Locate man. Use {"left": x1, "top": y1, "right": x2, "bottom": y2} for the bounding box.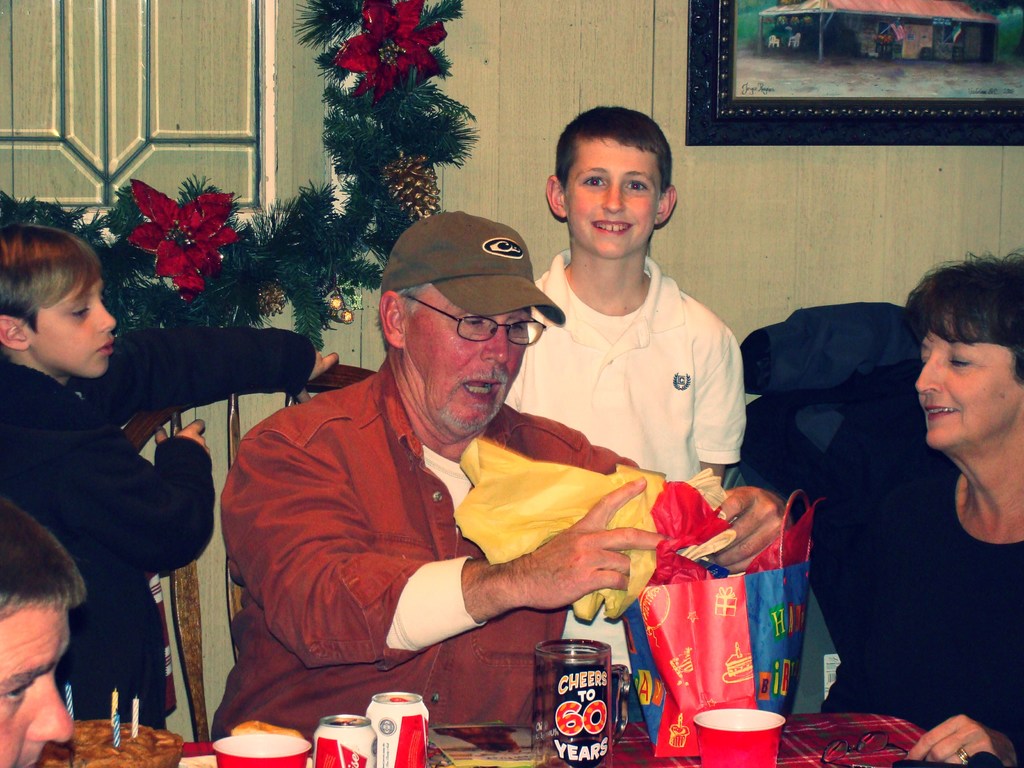
{"left": 206, "top": 205, "right": 733, "bottom": 749}.
